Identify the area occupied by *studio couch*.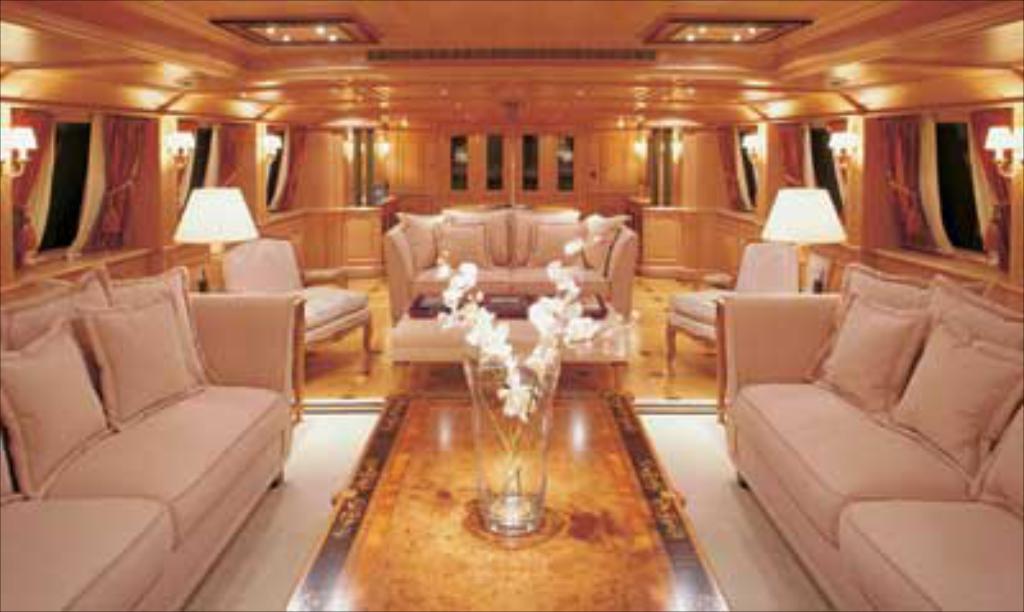
Area: [0,259,312,609].
